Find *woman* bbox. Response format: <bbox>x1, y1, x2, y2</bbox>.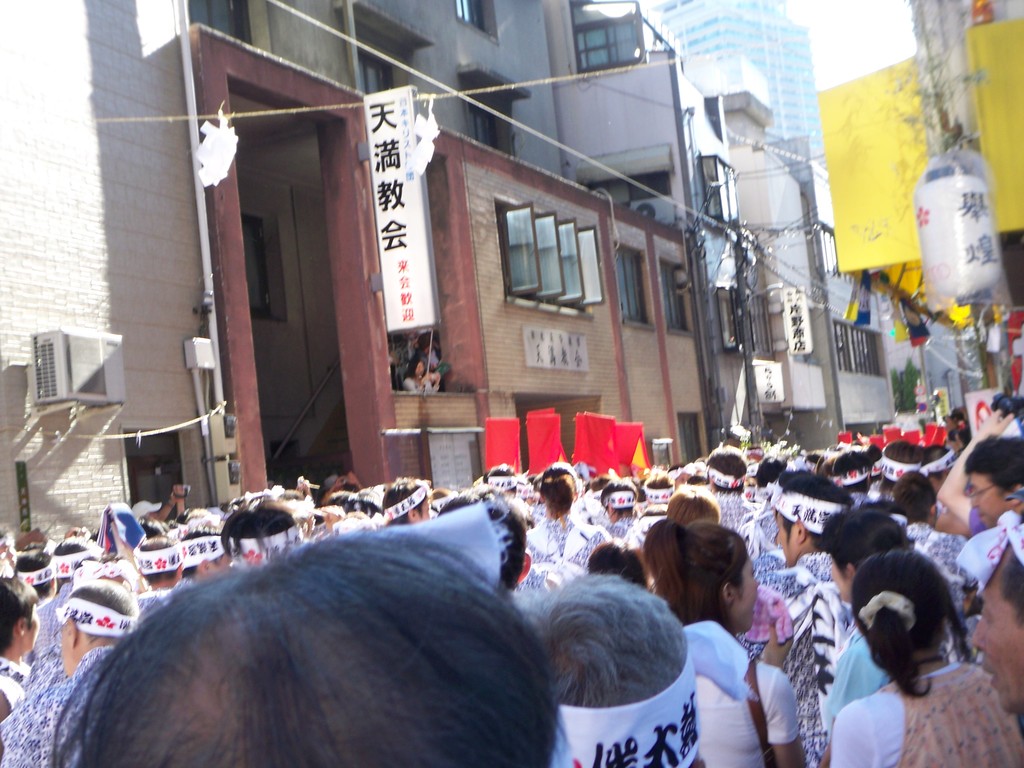
<bbox>0, 575, 36, 723</bbox>.
